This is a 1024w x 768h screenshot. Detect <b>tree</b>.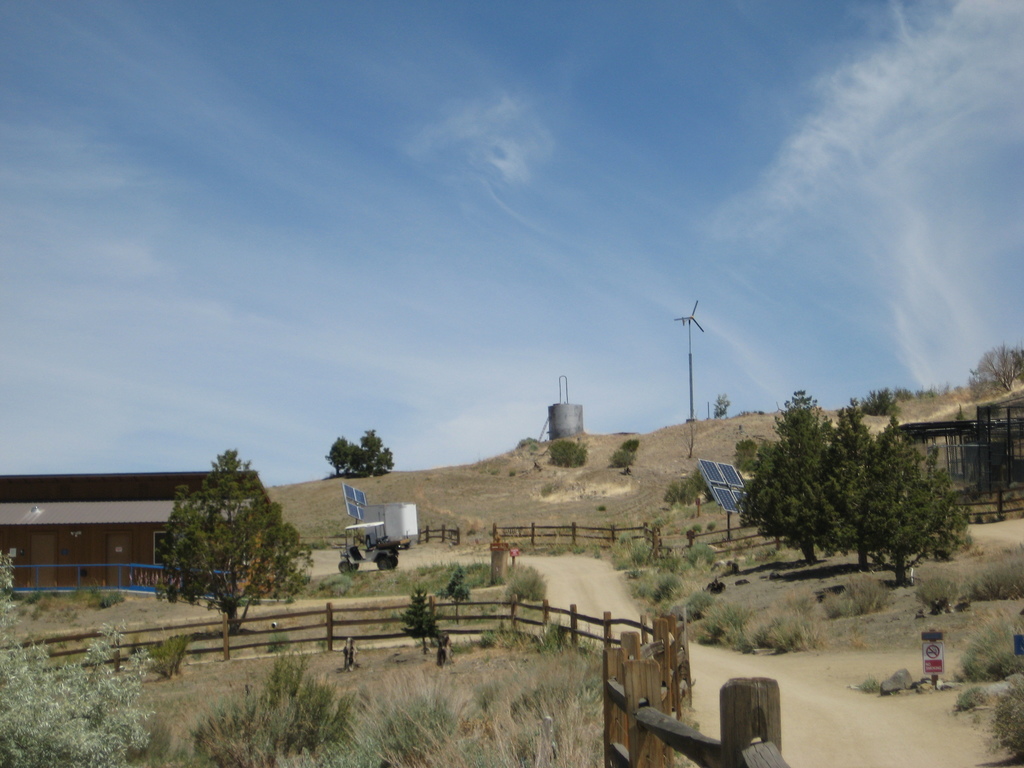
[x1=871, y1=382, x2=897, y2=408].
